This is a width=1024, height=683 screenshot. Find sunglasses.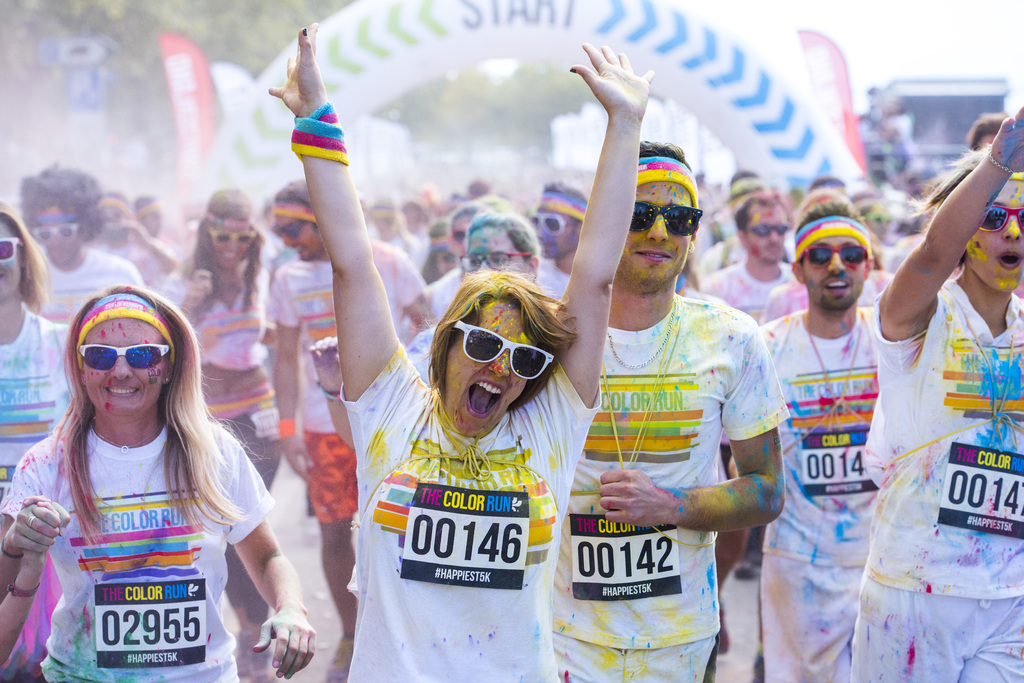
Bounding box: [0,236,25,262].
